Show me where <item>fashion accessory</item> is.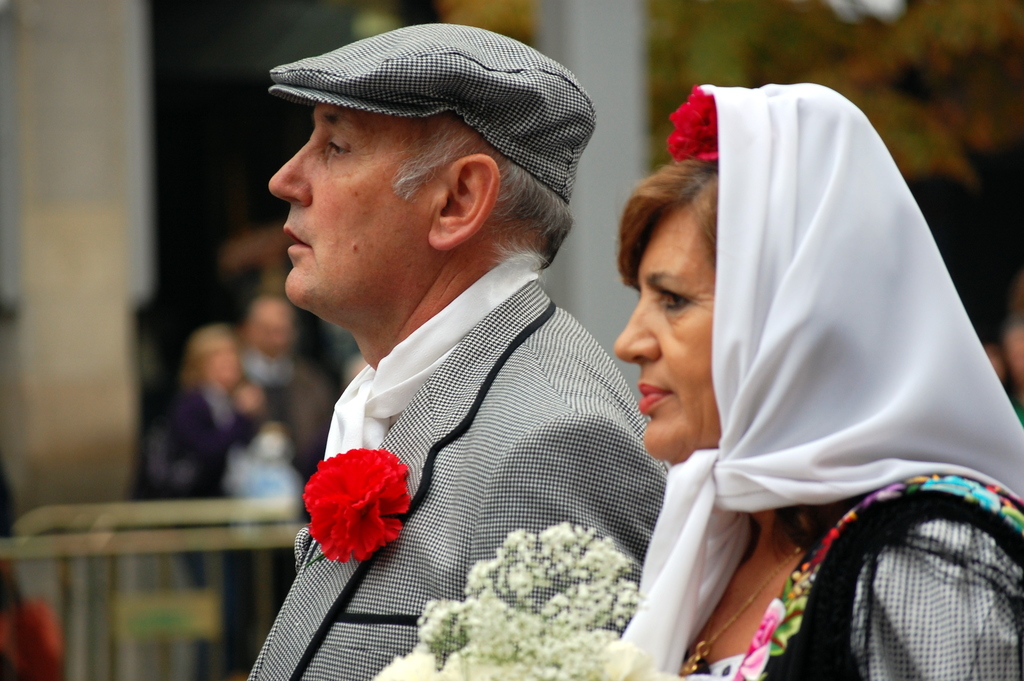
<item>fashion accessory</item> is at Rect(614, 75, 1023, 680).
